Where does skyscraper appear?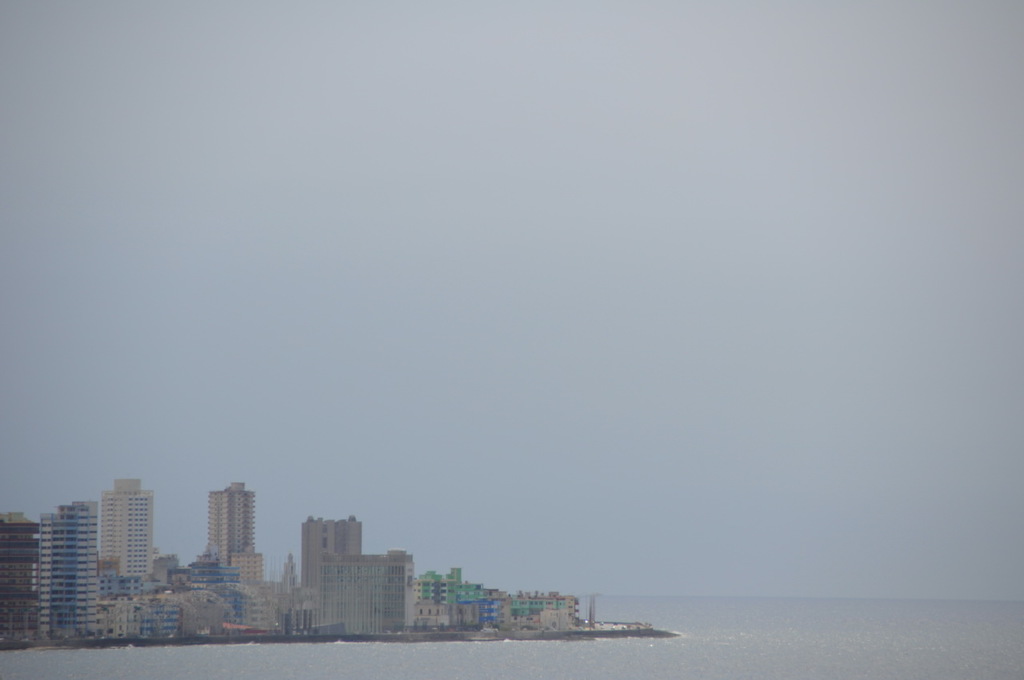
Appears at crop(206, 484, 251, 570).
